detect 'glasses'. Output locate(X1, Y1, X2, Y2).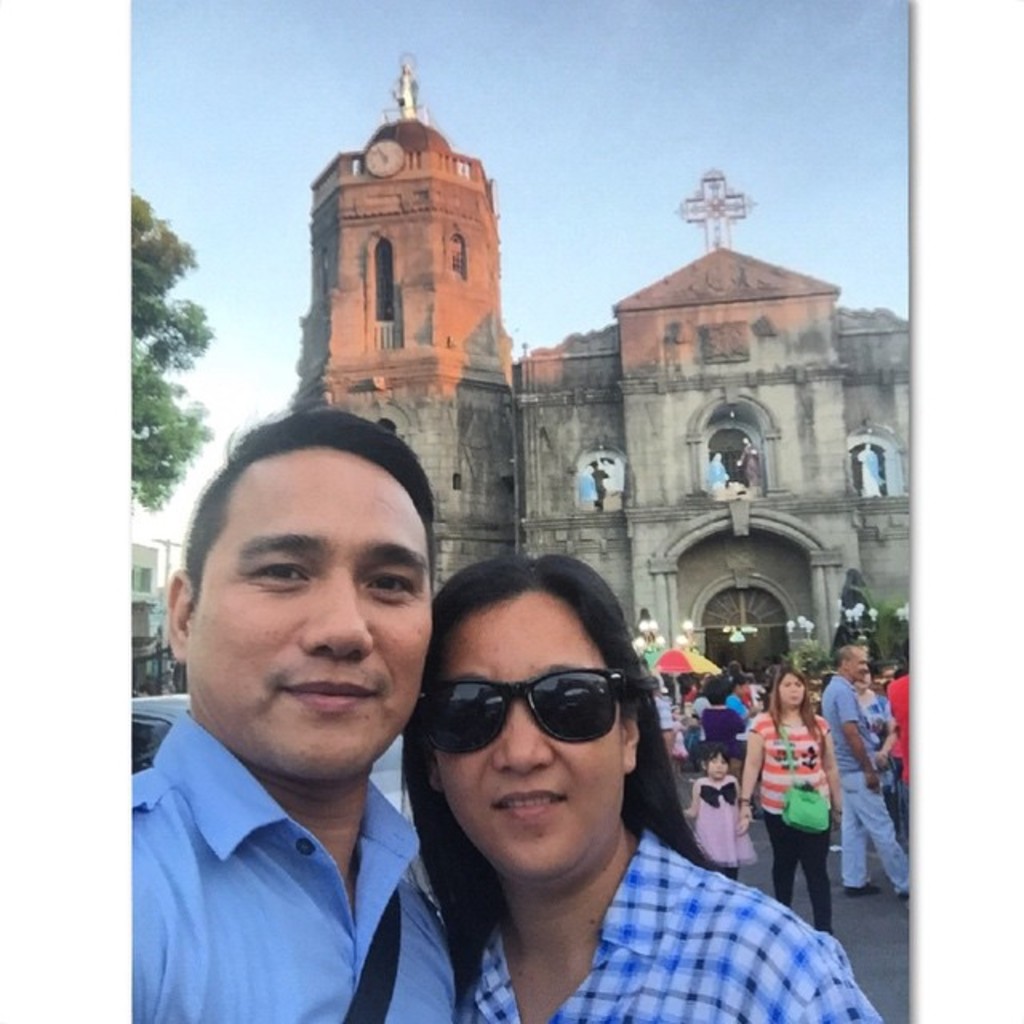
locate(419, 669, 632, 757).
